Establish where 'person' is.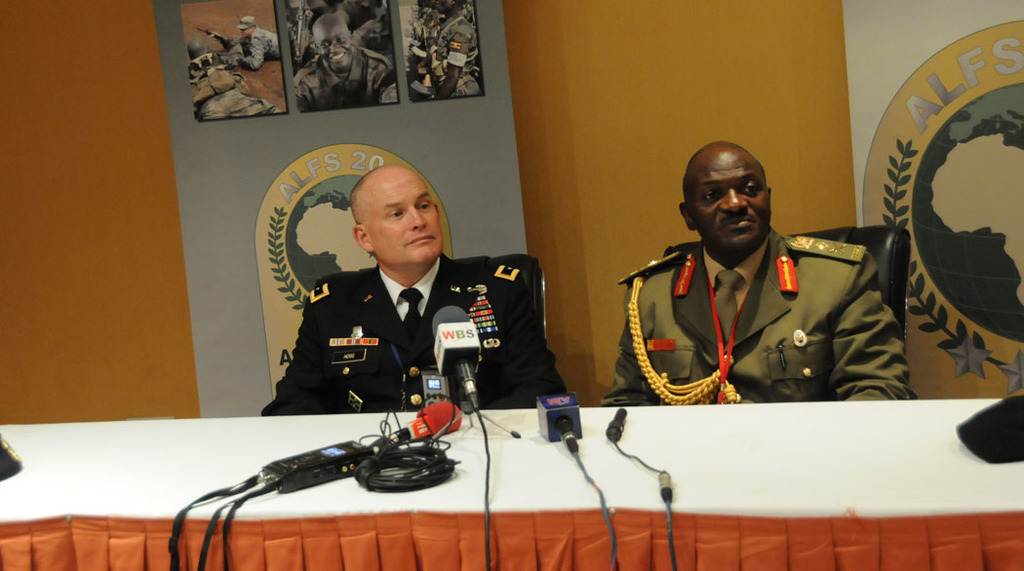
Established at left=259, top=160, right=573, bottom=412.
